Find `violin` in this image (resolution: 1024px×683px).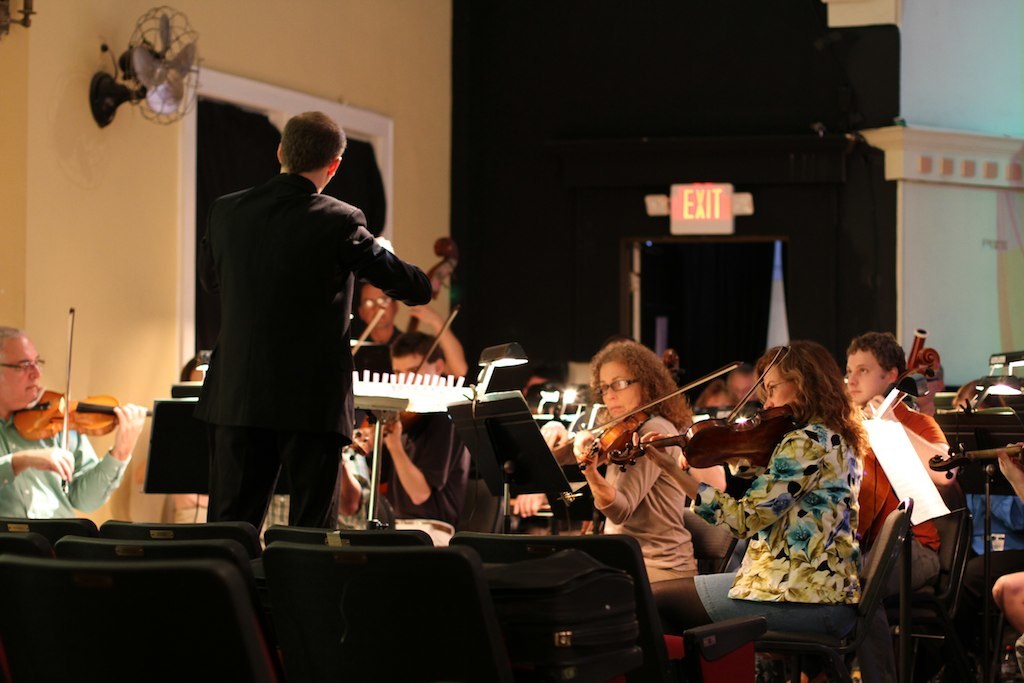
<box>13,304,158,493</box>.
